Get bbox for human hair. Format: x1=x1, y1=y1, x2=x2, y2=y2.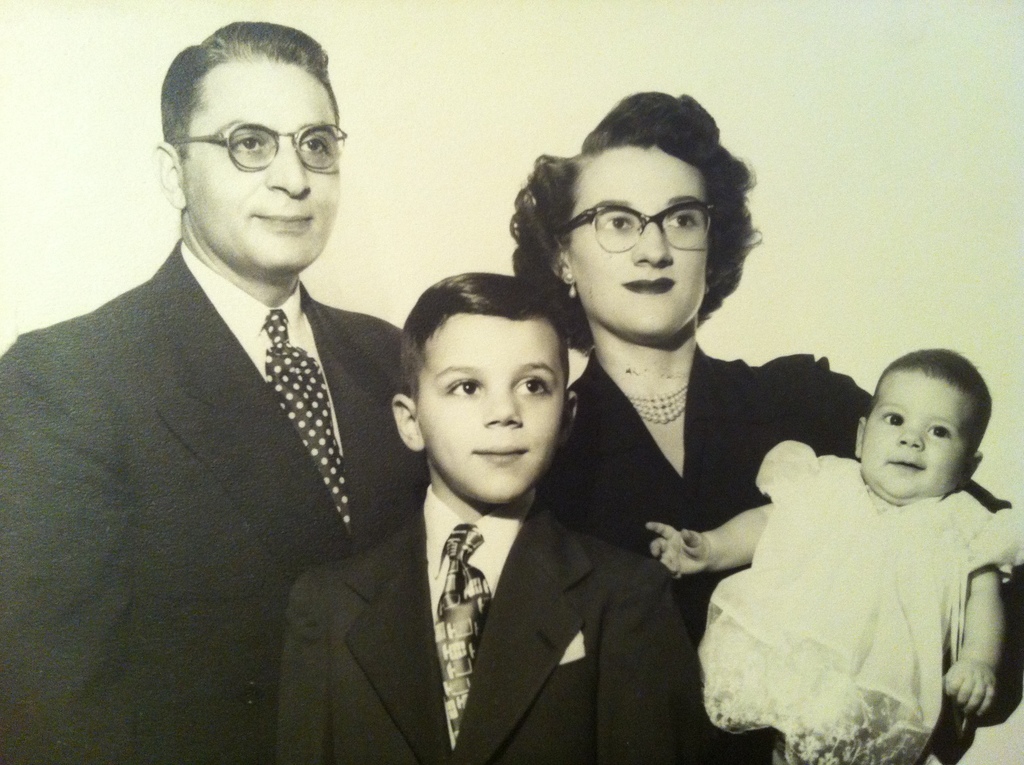
x1=392, y1=271, x2=566, y2=387.
